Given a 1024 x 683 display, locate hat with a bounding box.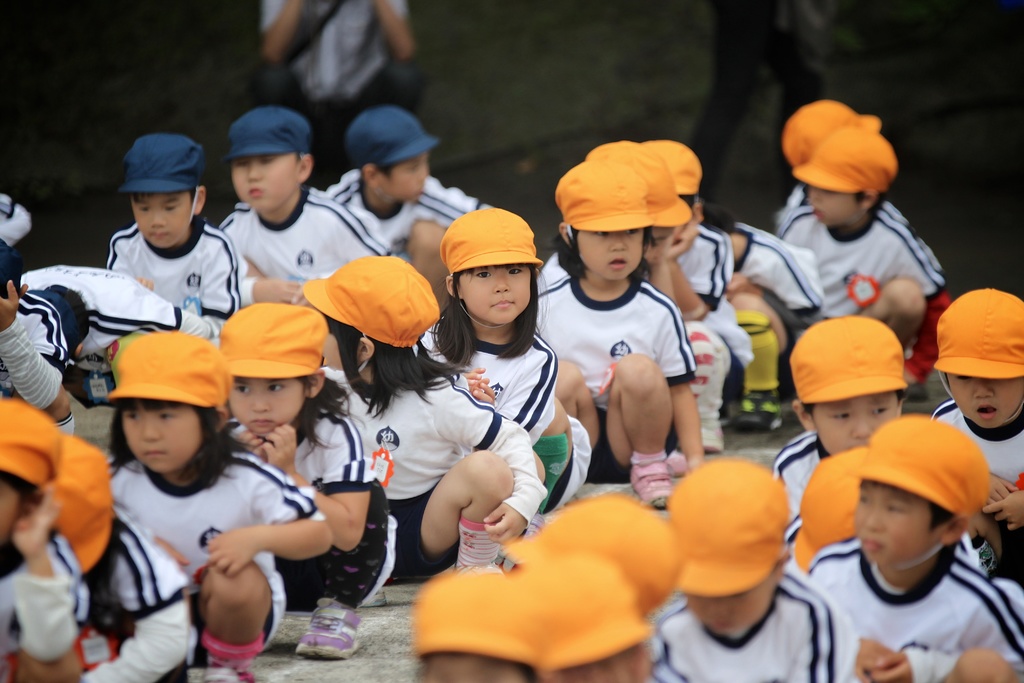
Located: x1=412 y1=561 x2=555 y2=659.
